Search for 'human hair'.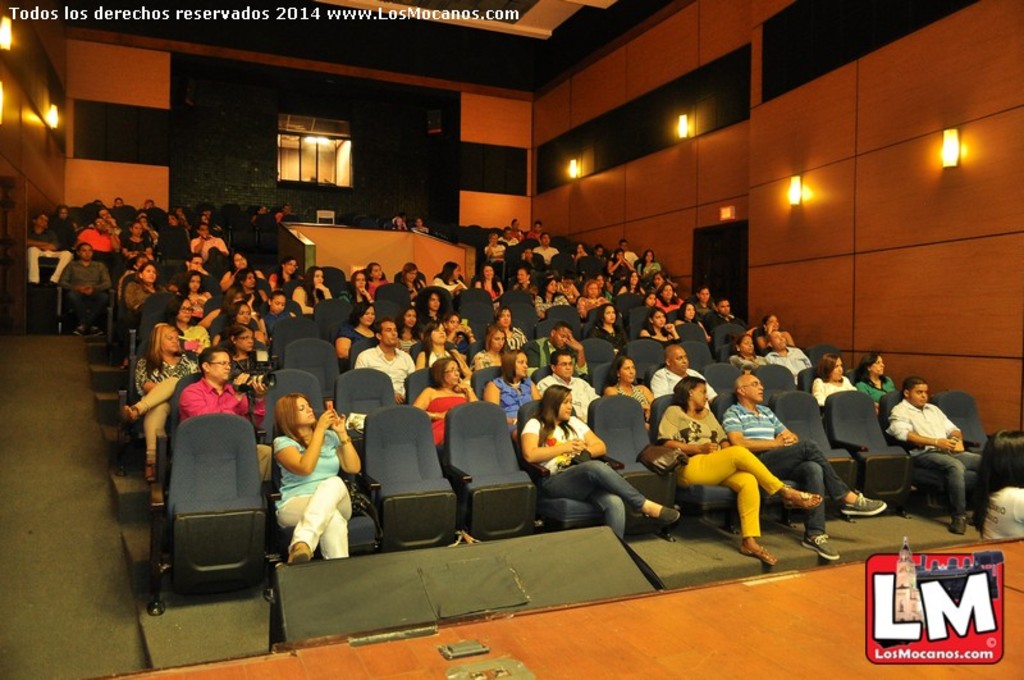
Found at <bbox>760, 312, 777, 325</bbox>.
